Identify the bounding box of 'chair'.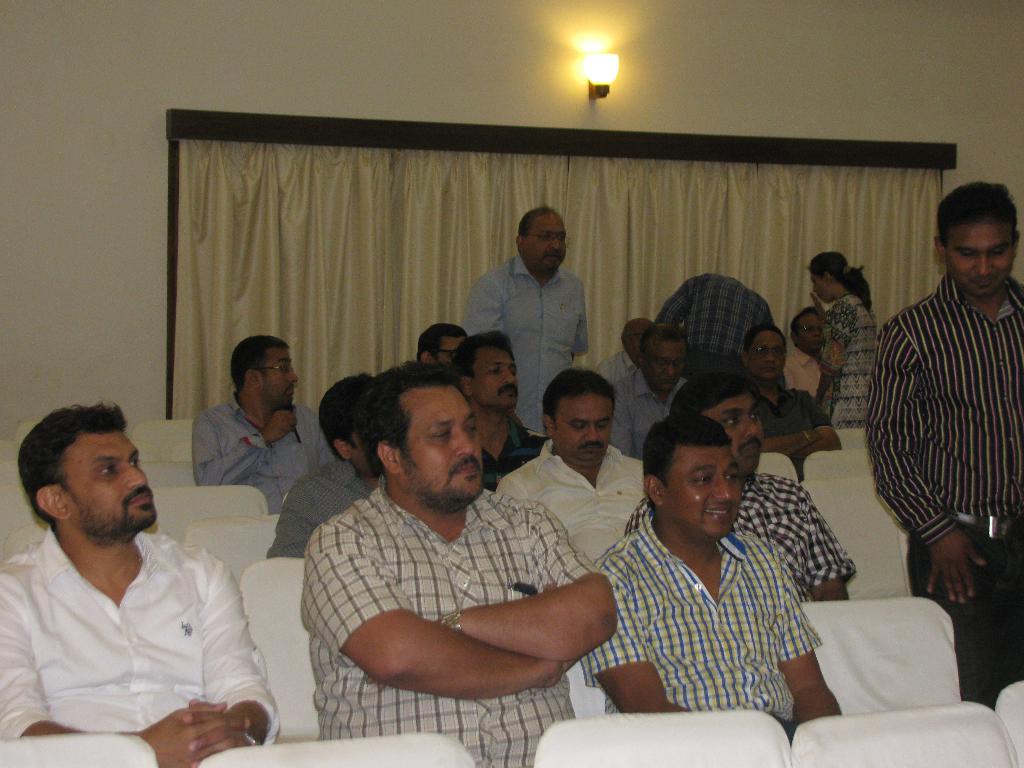
BBox(147, 460, 194, 480).
